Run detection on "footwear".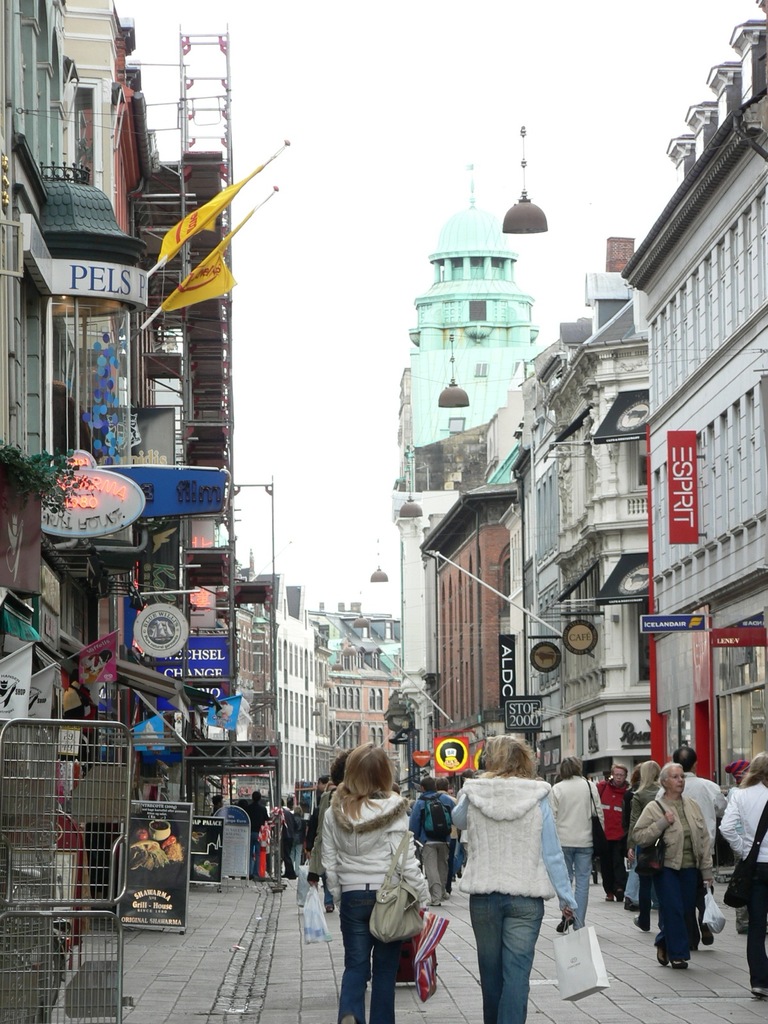
Result: x1=655 y1=941 x2=671 y2=968.
